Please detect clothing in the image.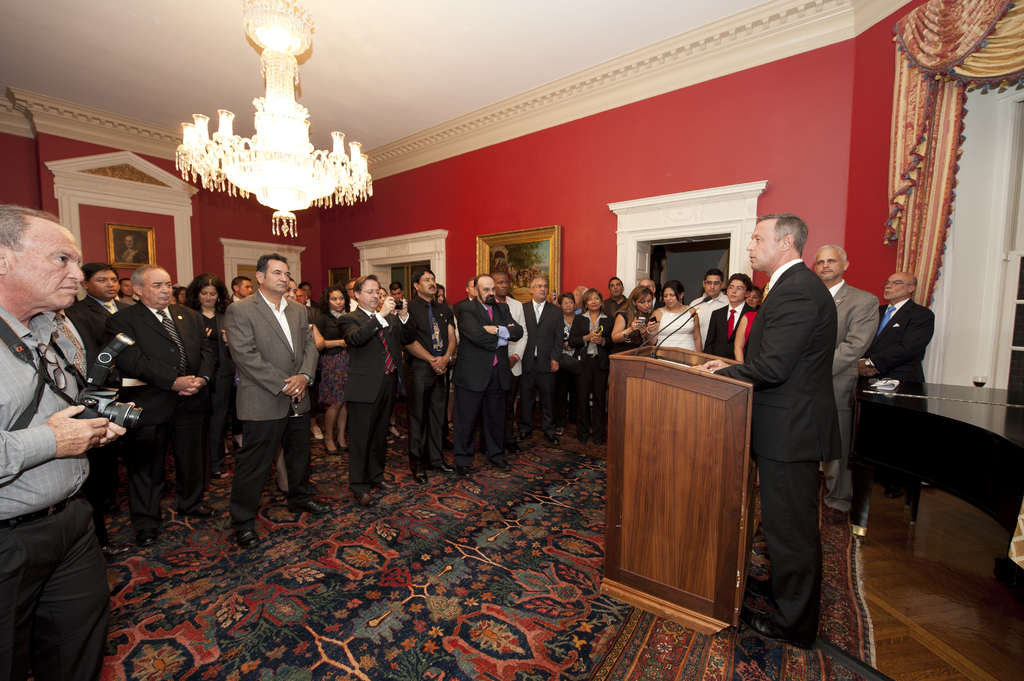
<box>99,297,211,513</box>.
